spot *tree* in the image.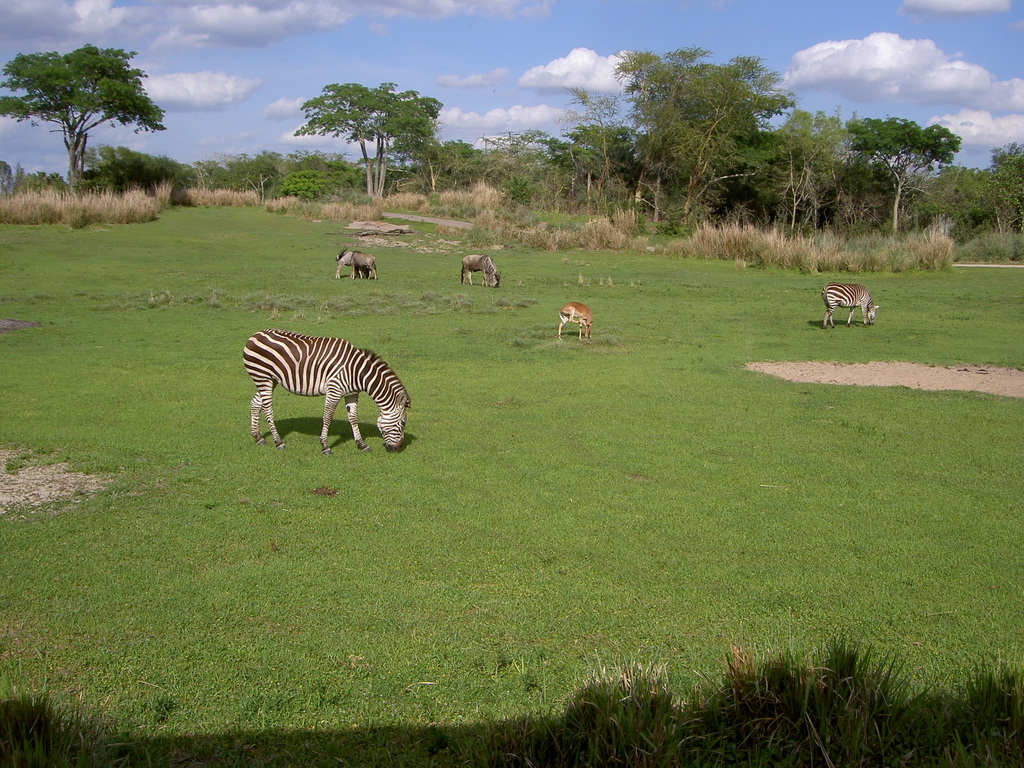
*tree* found at region(289, 74, 433, 197).
